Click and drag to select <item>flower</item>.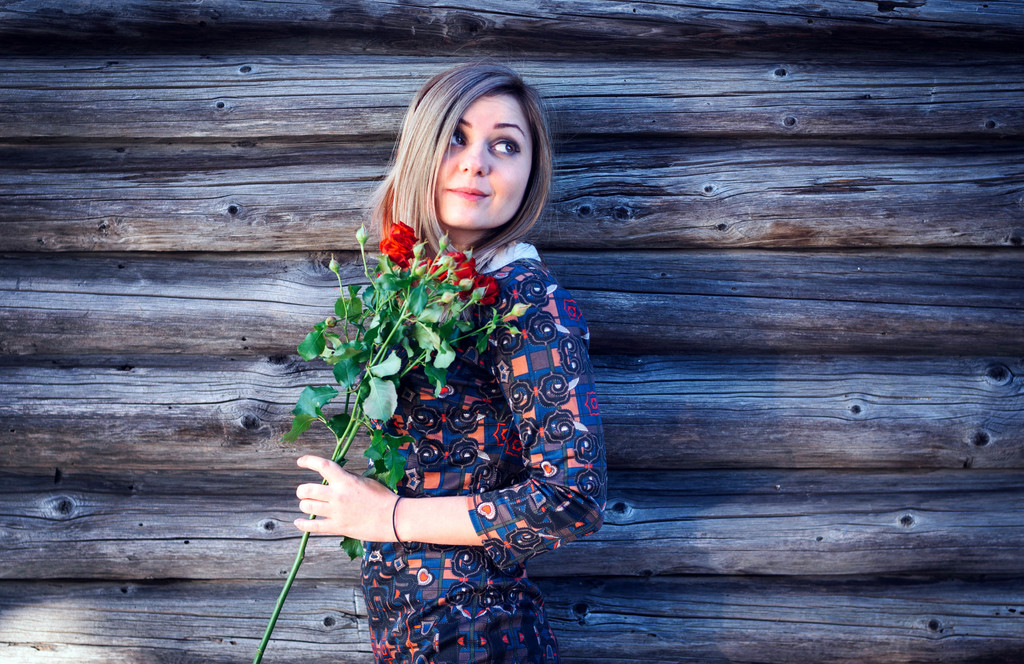
Selection: [352,221,376,239].
